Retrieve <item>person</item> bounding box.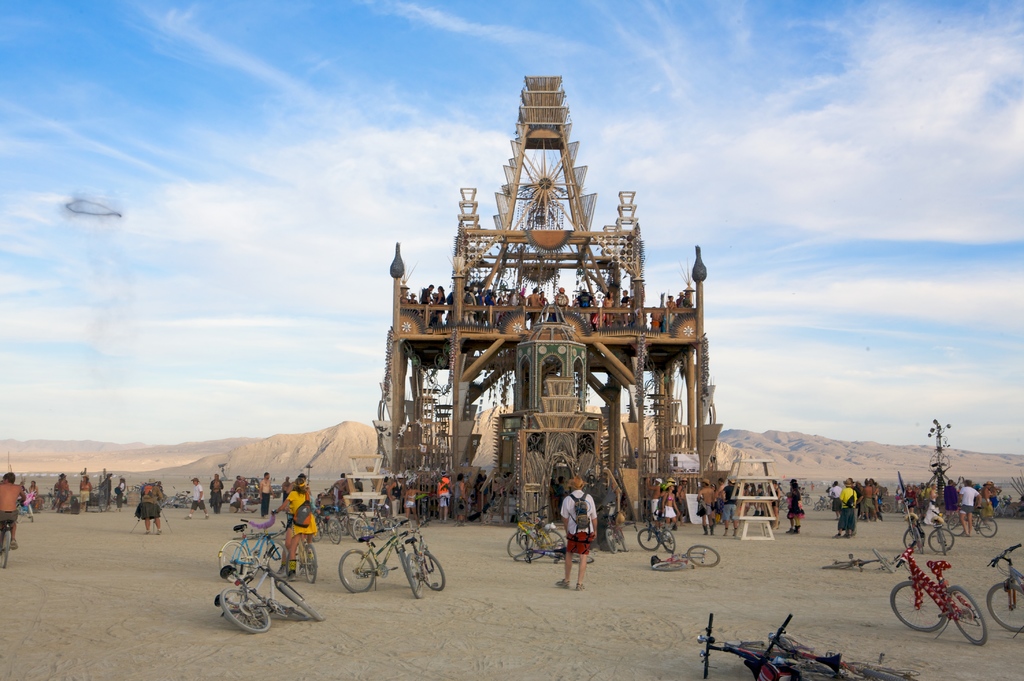
Bounding box: box=[113, 477, 129, 511].
